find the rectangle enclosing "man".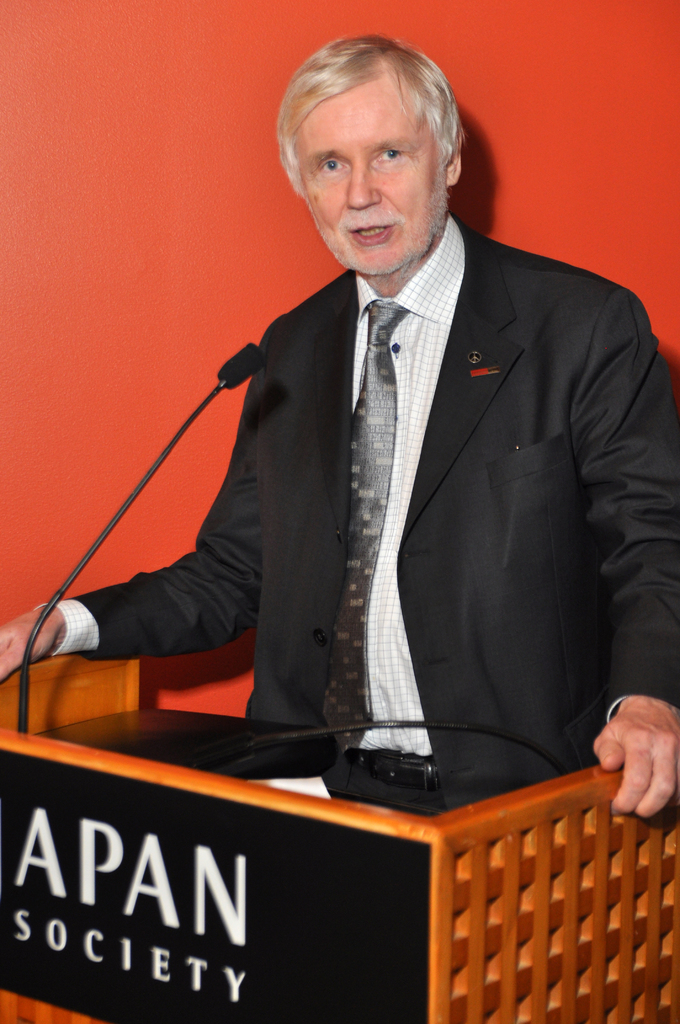
x1=117 y1=58 x2=658 y2=888.
